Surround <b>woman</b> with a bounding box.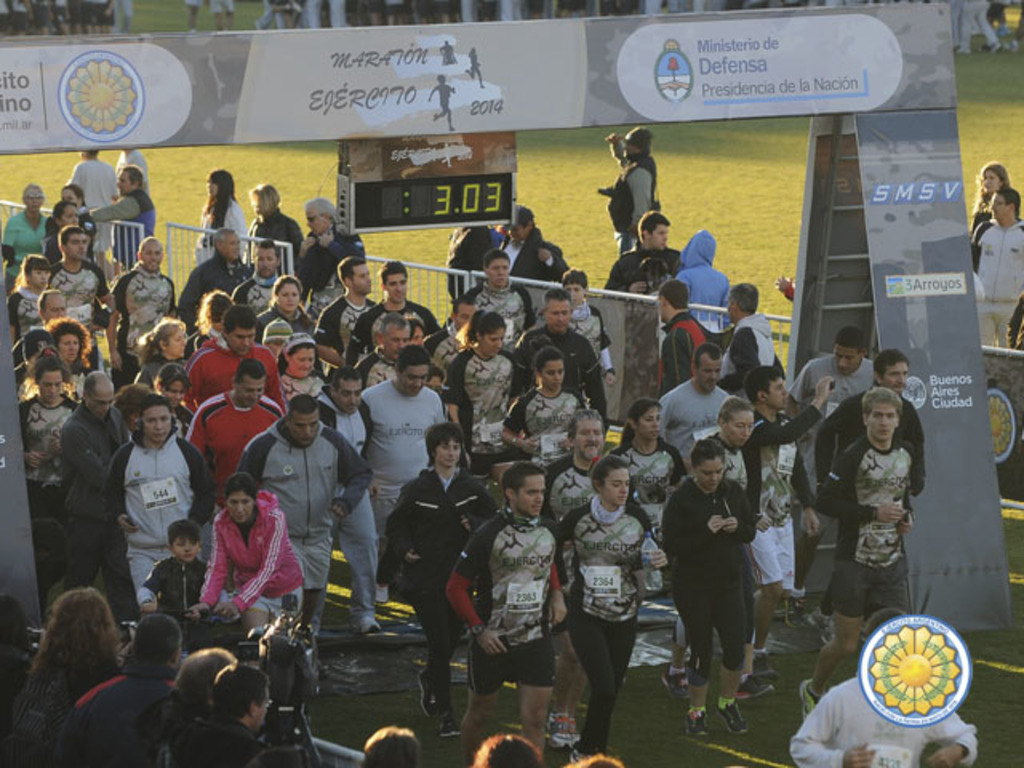
190/166/248/264.
